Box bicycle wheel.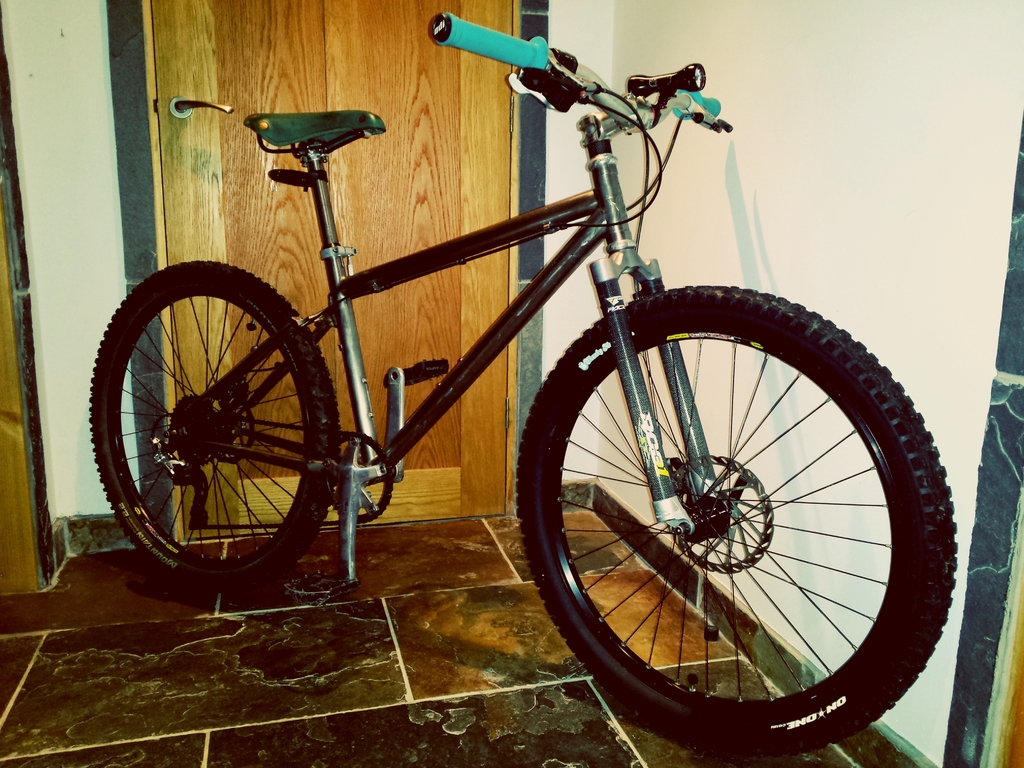
Rect(518, 289, 956, 754).
